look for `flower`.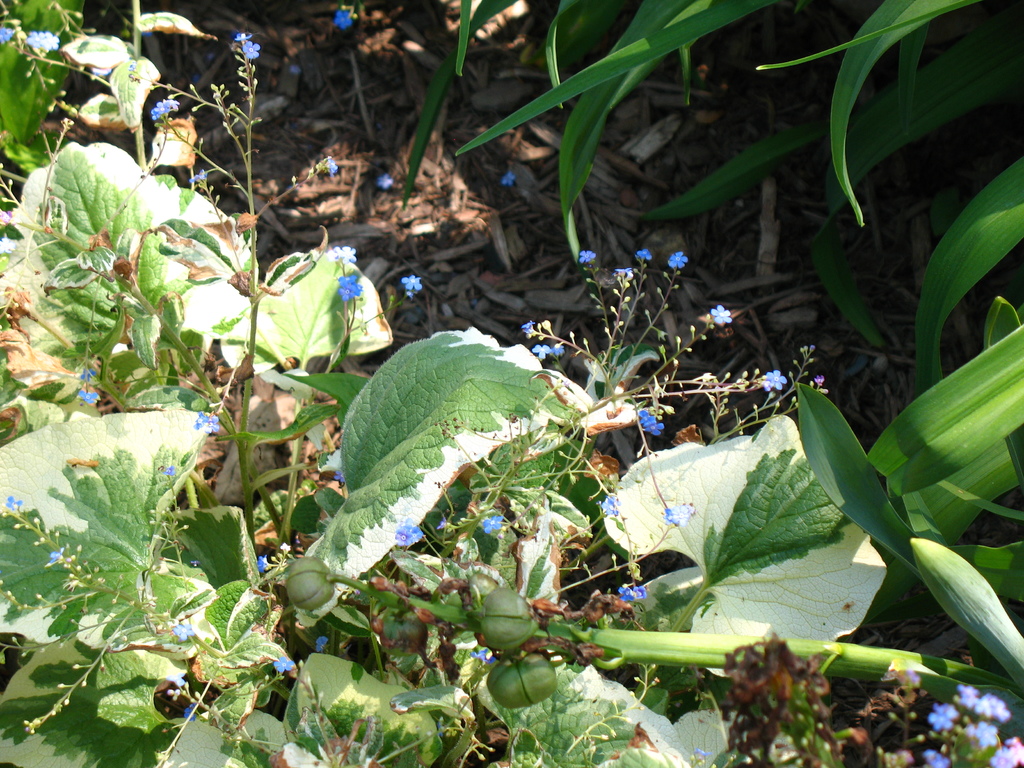
Found: select_region(30, 35, 63, 53).
